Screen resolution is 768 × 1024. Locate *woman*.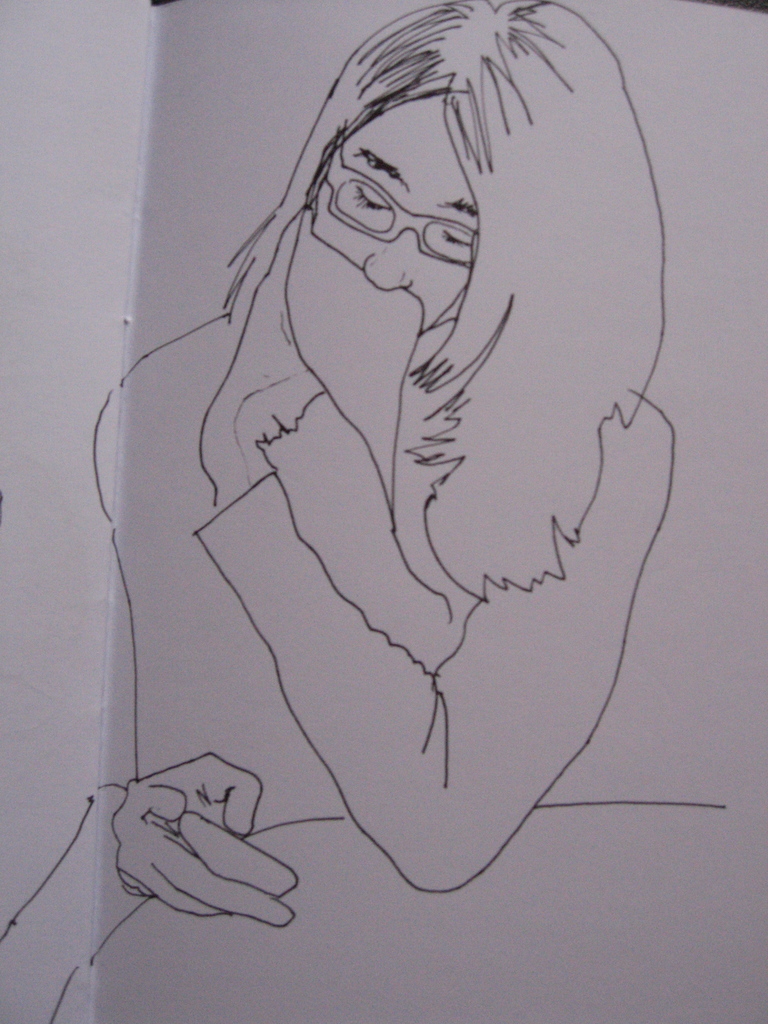
<bbox>75, 10, 720, 954</bbox>.
